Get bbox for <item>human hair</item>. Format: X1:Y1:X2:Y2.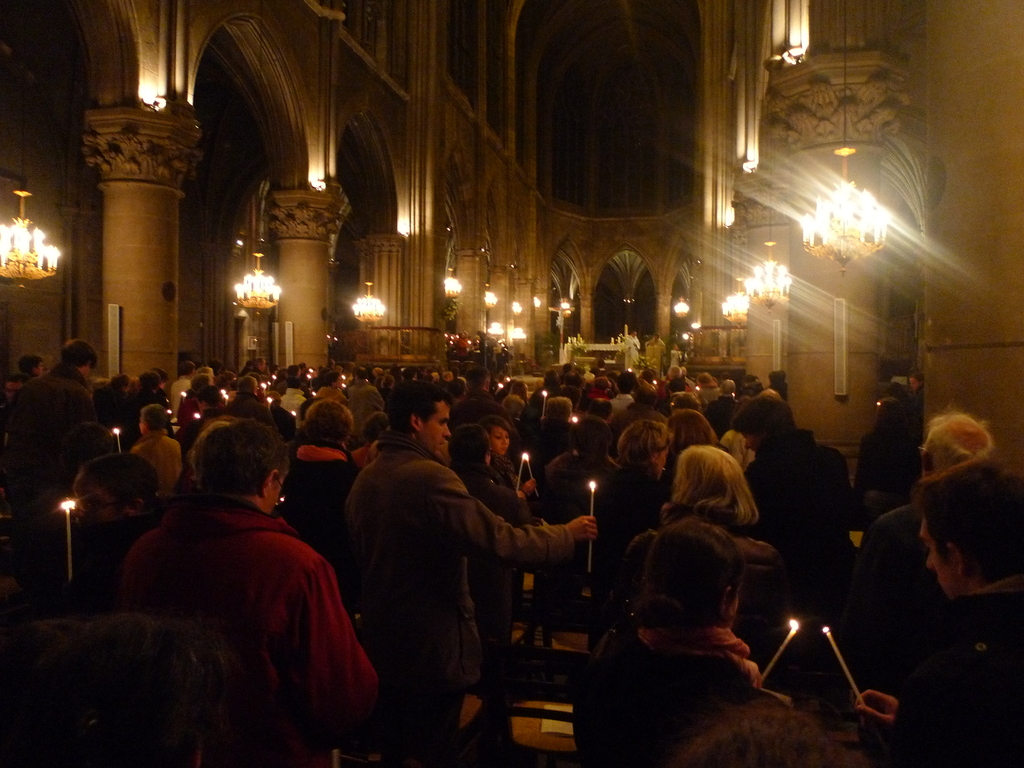
618:419:675:468.
